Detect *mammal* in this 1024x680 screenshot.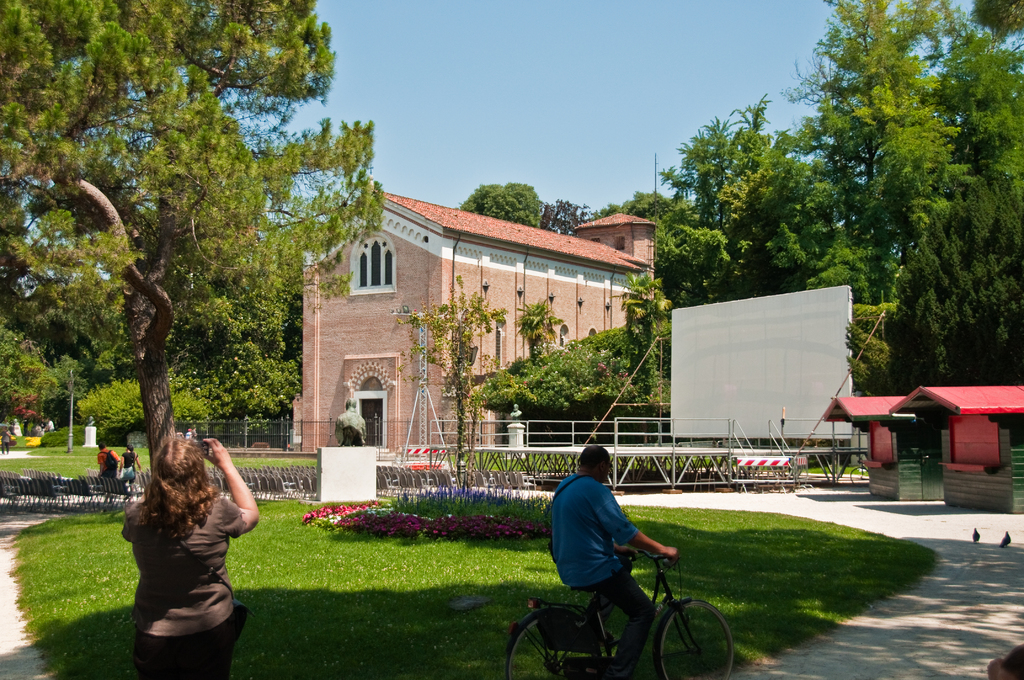
Detection: bbox=(95, 442, 122, 494).
